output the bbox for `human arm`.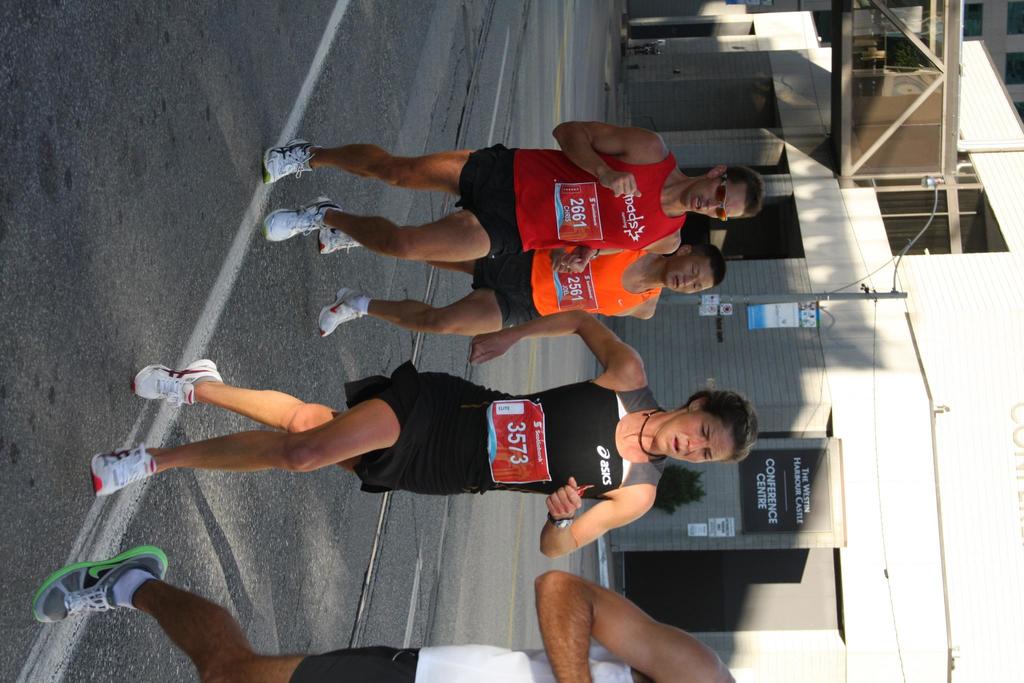
bbox=(547, 231, 682, 274).
